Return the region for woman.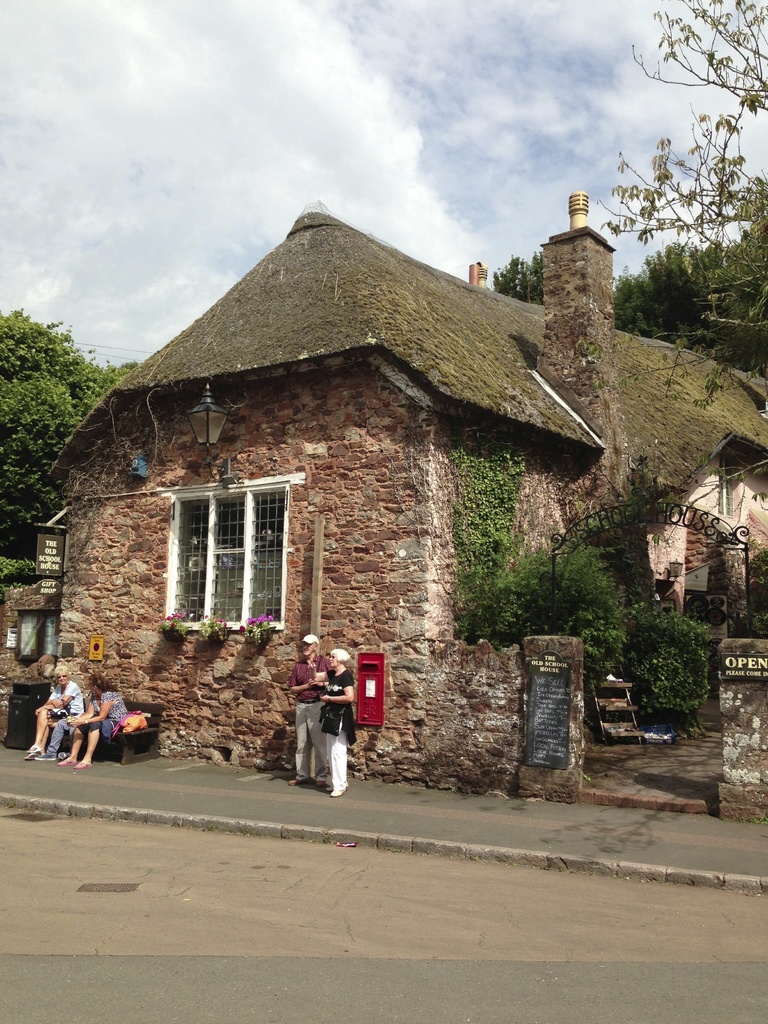
{"left": 312, "top": 649, "right": 355, "bottom": 797}.
